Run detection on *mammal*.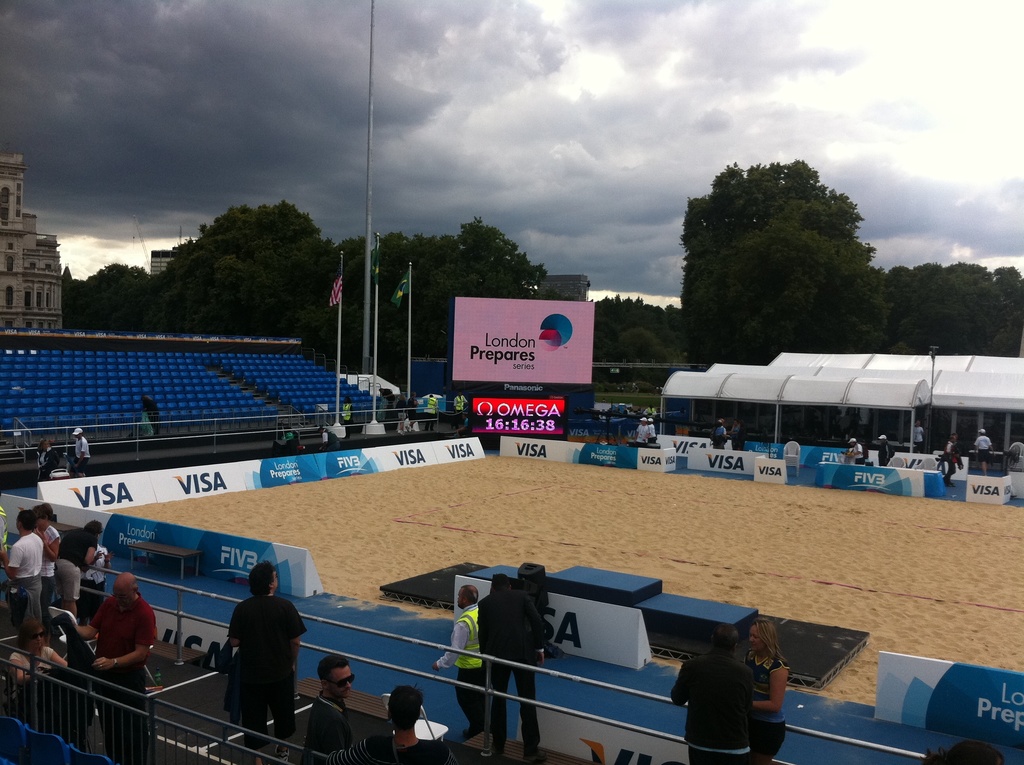
Result: left=479, top=570, right=547, bottom=764.
